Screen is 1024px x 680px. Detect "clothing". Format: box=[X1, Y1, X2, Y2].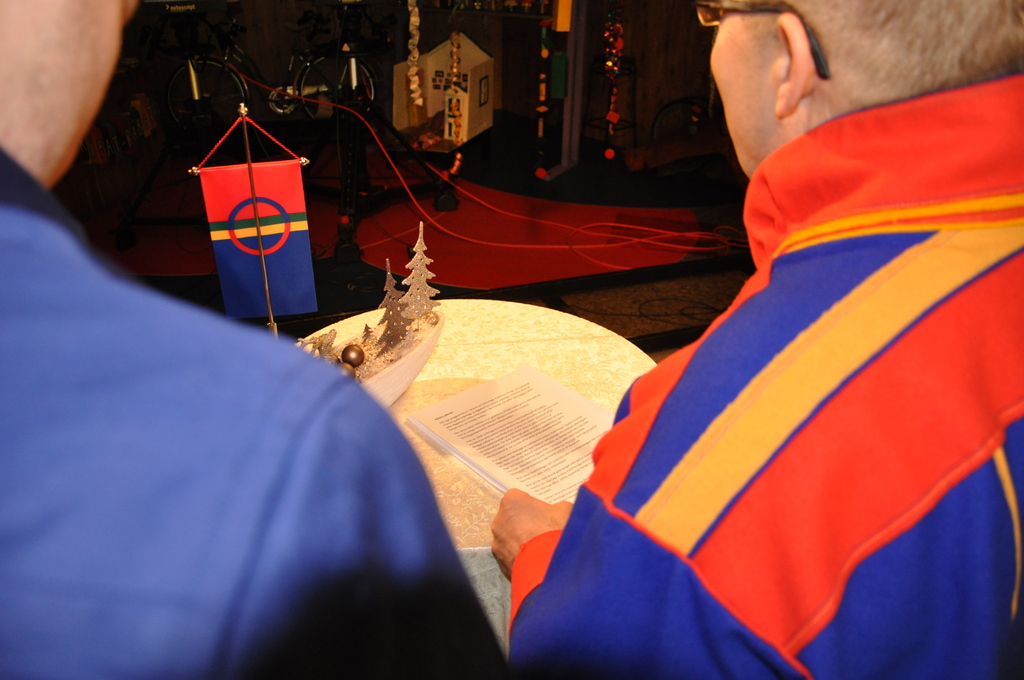
box=[0, 143, 519, 679].
